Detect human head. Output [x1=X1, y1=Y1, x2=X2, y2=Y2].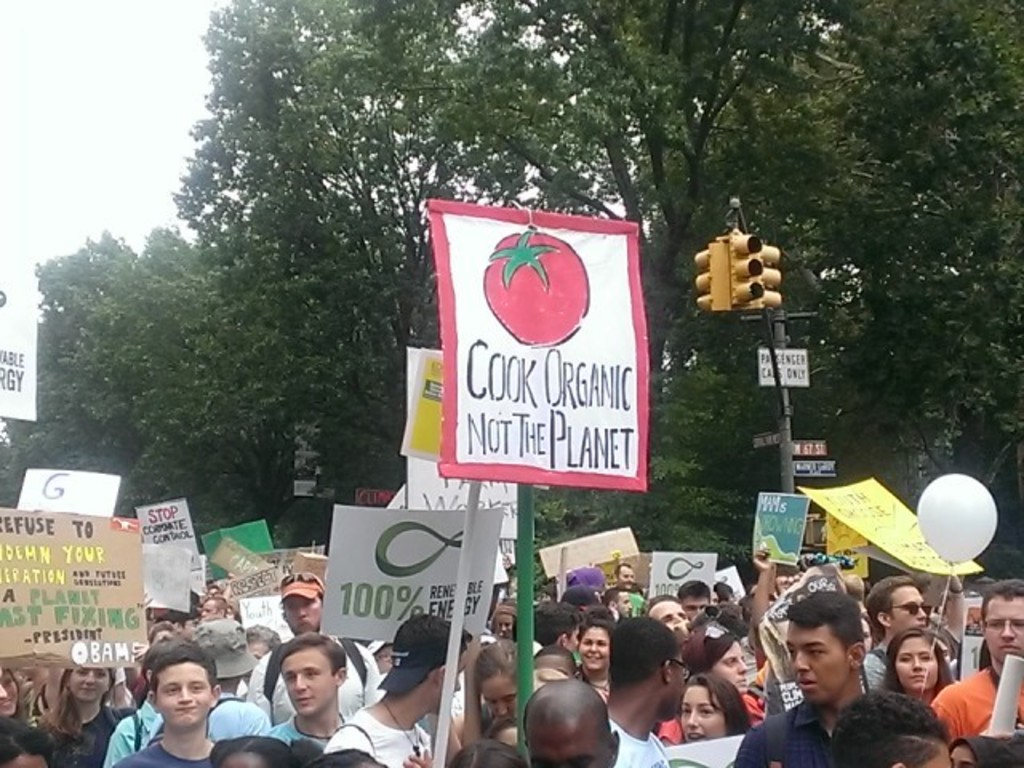
[x1=486, y1=712, x2=517, y2=747].
